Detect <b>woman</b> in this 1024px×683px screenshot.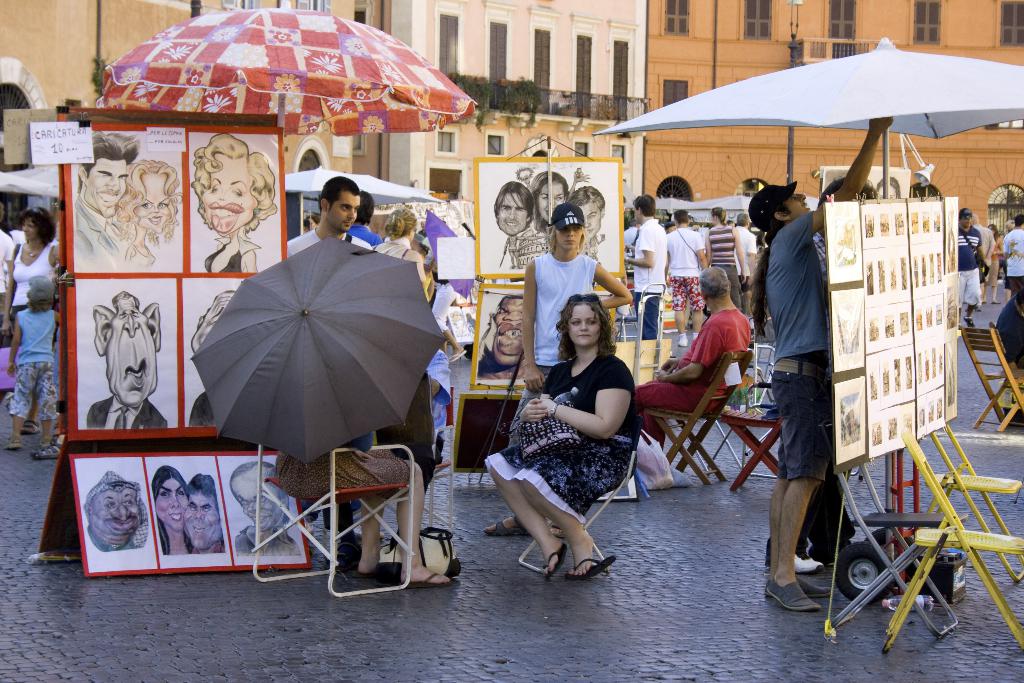
Detection: x1=191 y1=131 x2=276 y2=277.
